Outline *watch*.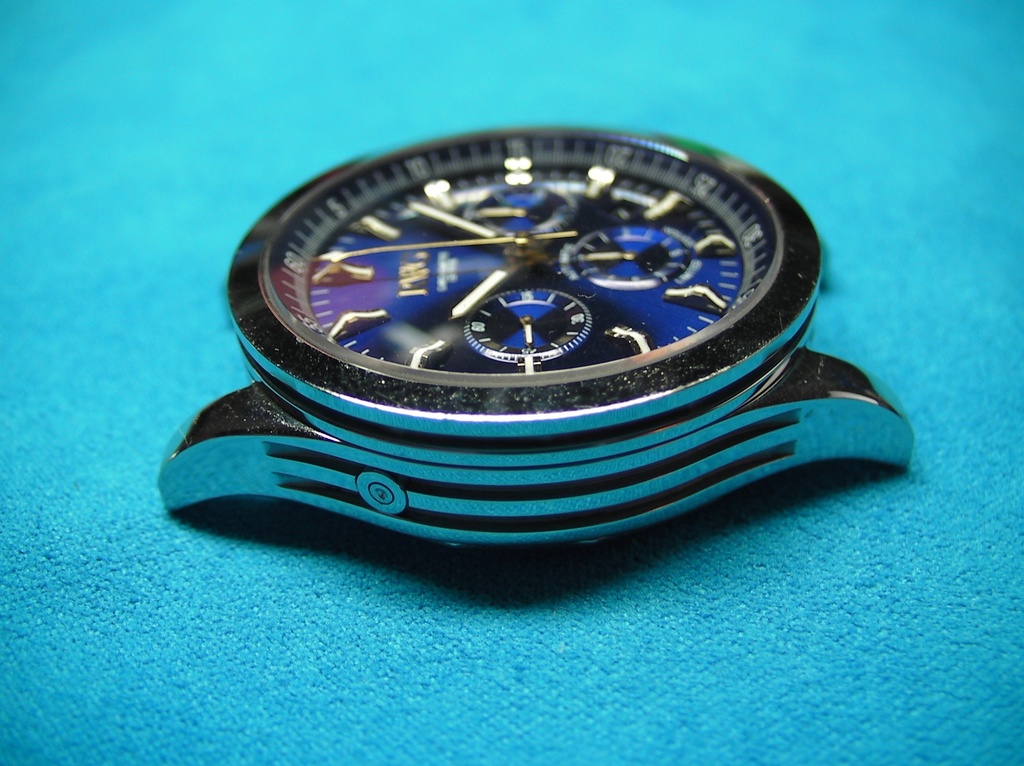
Outline: Rect(160, 122, 913, 543).
